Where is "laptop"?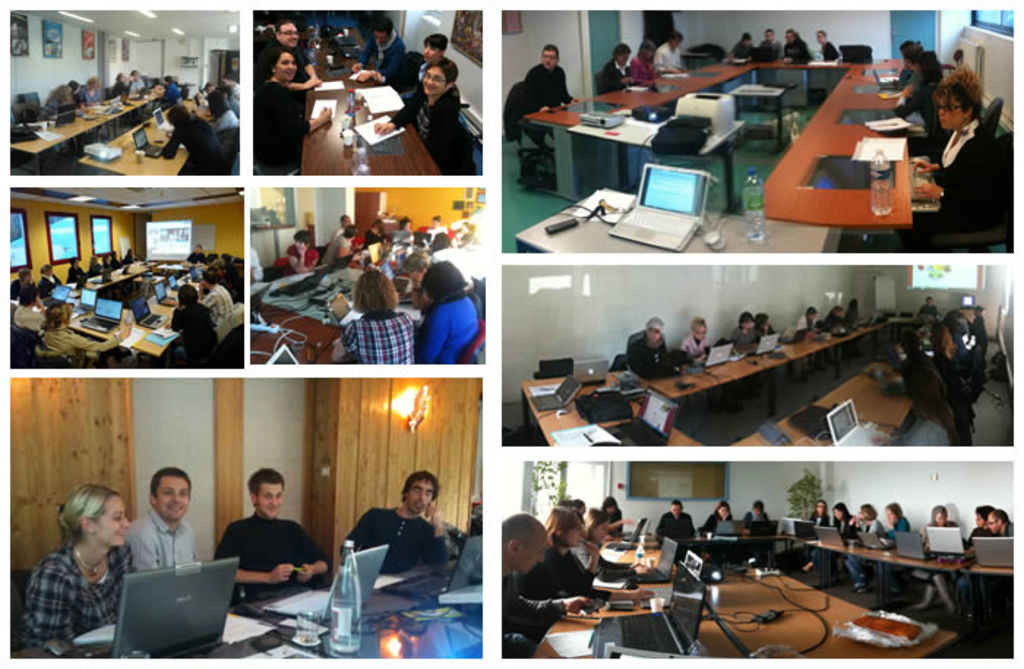
bbox=[534, 373, 579, 413].
